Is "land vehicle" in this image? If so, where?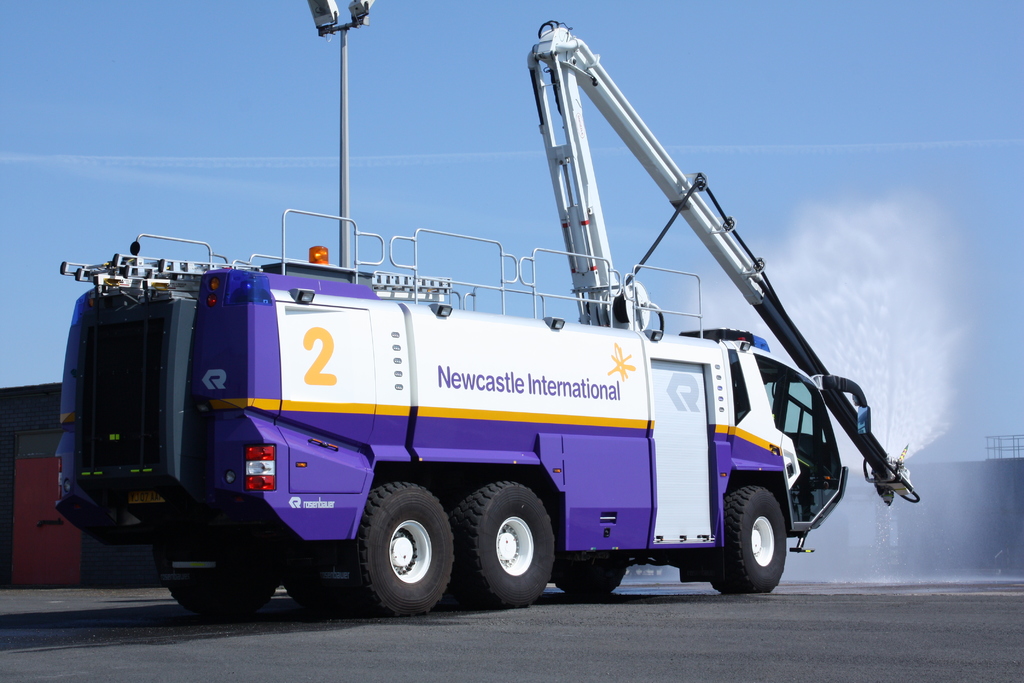
Yes, at BBox(41, 104, 938, 614).
